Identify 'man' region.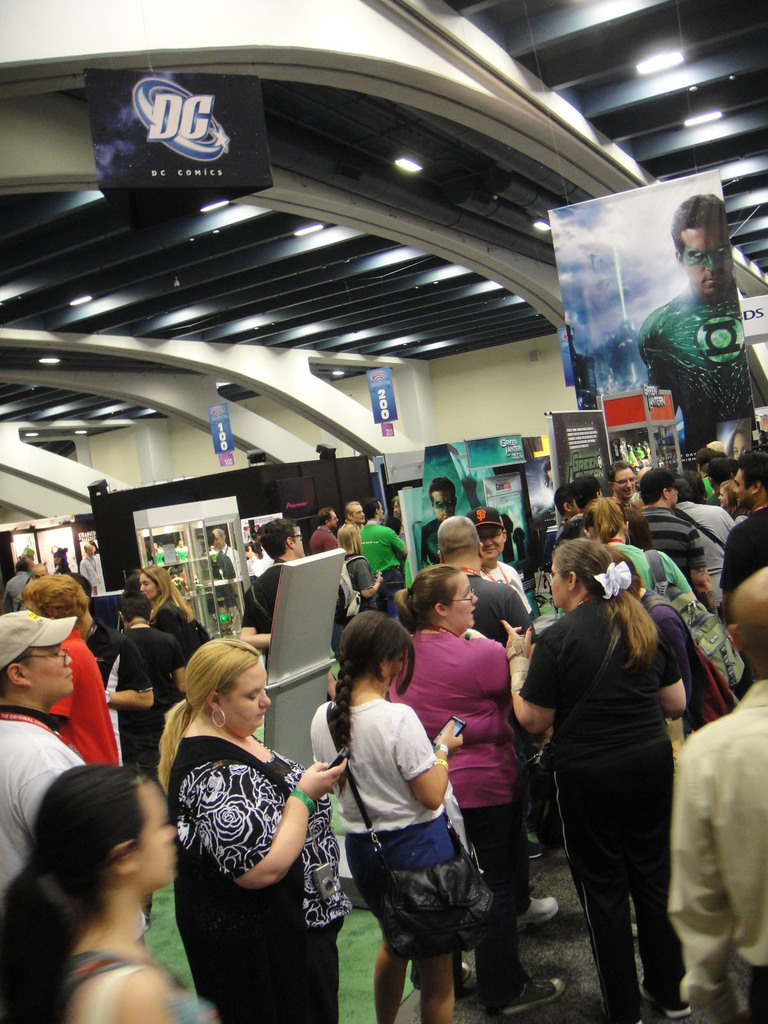
Region: left=0, top=599, right=95, bottom=883.
